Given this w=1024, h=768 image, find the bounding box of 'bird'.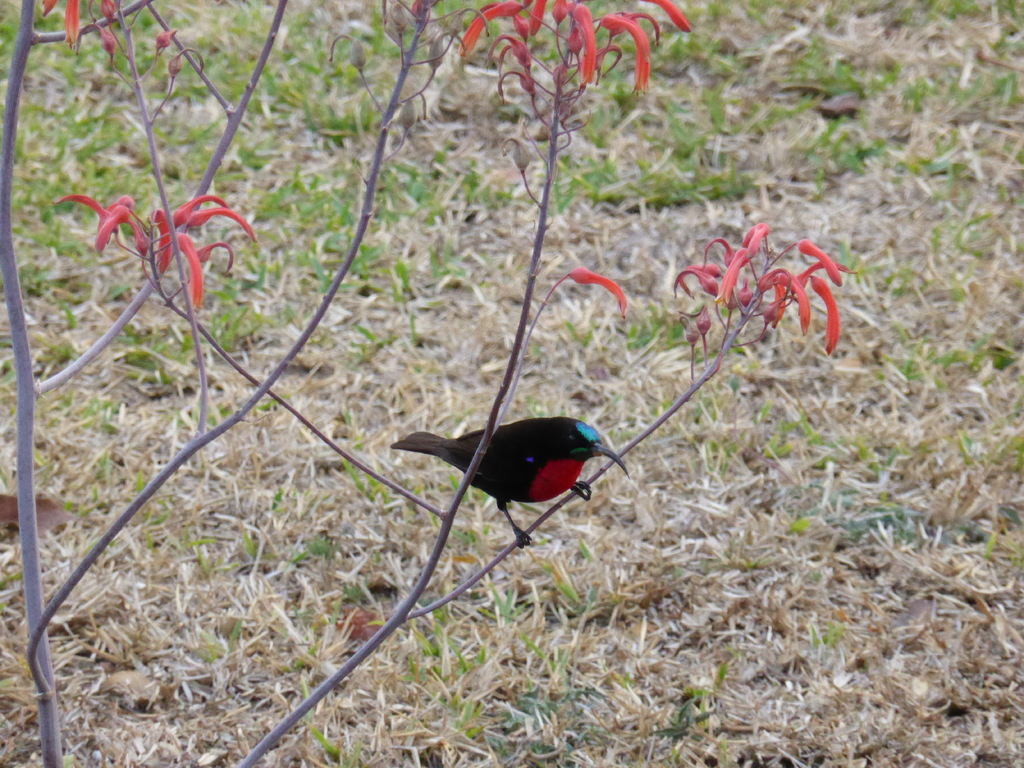
[383, 419, 643, 547].
